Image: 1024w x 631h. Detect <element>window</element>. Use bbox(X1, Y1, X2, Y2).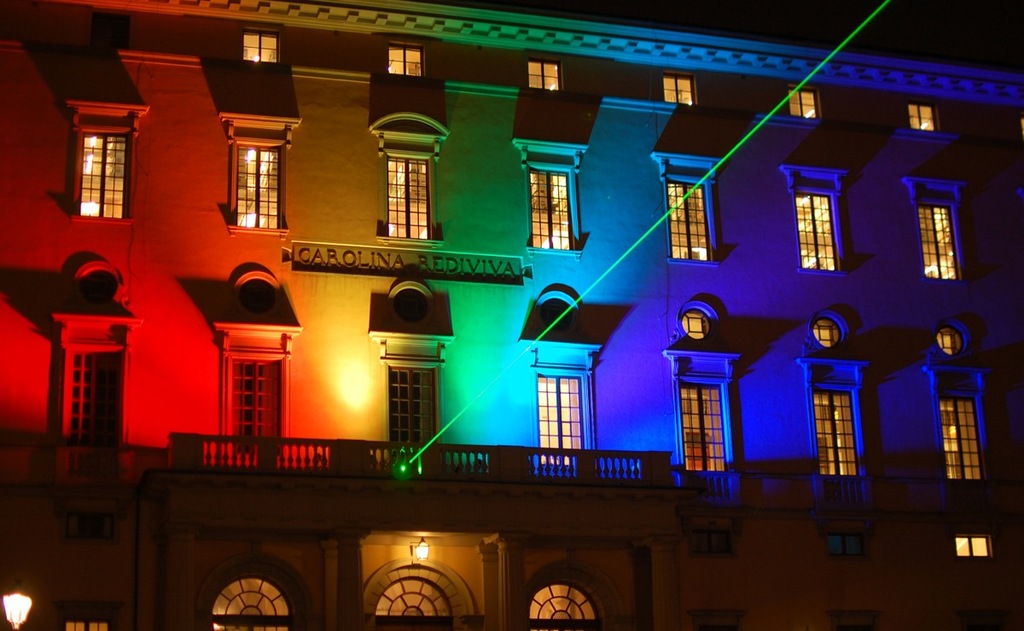
bbox(801, 361, 870, 477).
